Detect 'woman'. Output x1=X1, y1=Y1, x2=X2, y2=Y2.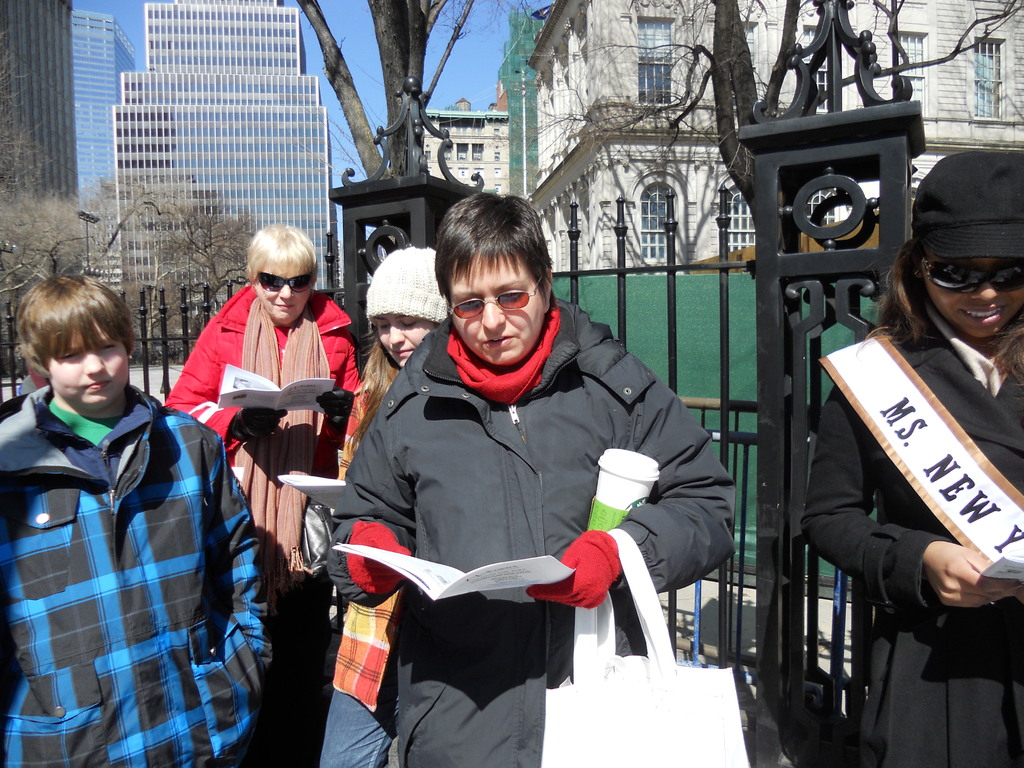
x1=314, y1=244, x2=440, y2=767.
